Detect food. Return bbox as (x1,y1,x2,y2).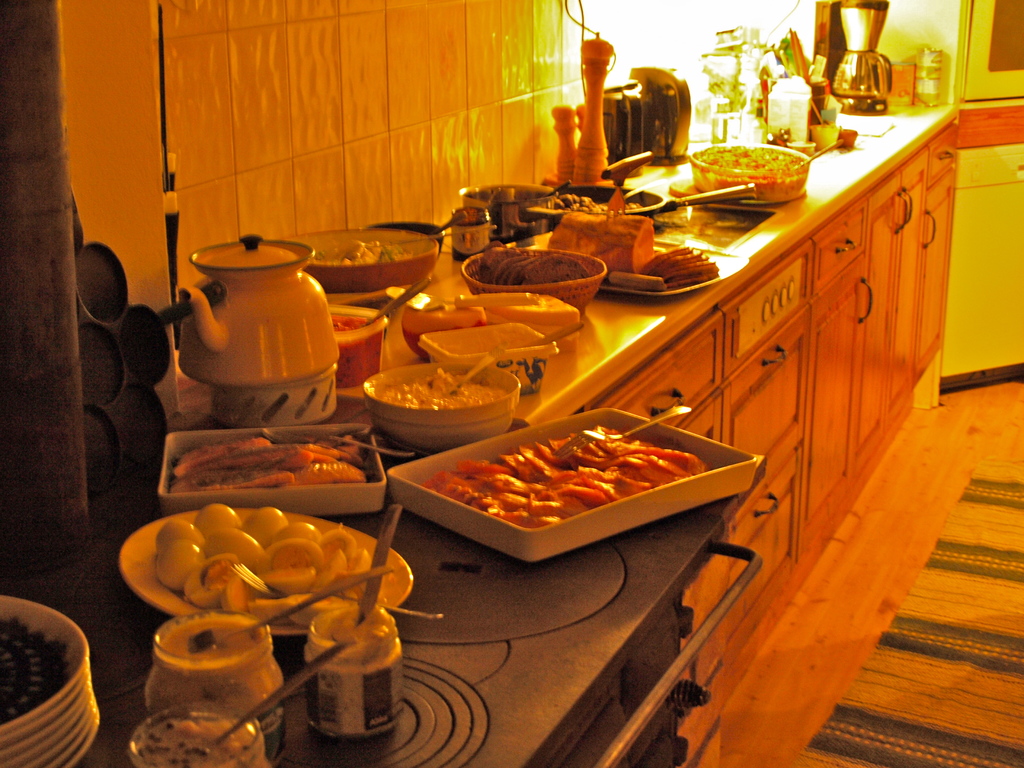
(161,611,266,658).
